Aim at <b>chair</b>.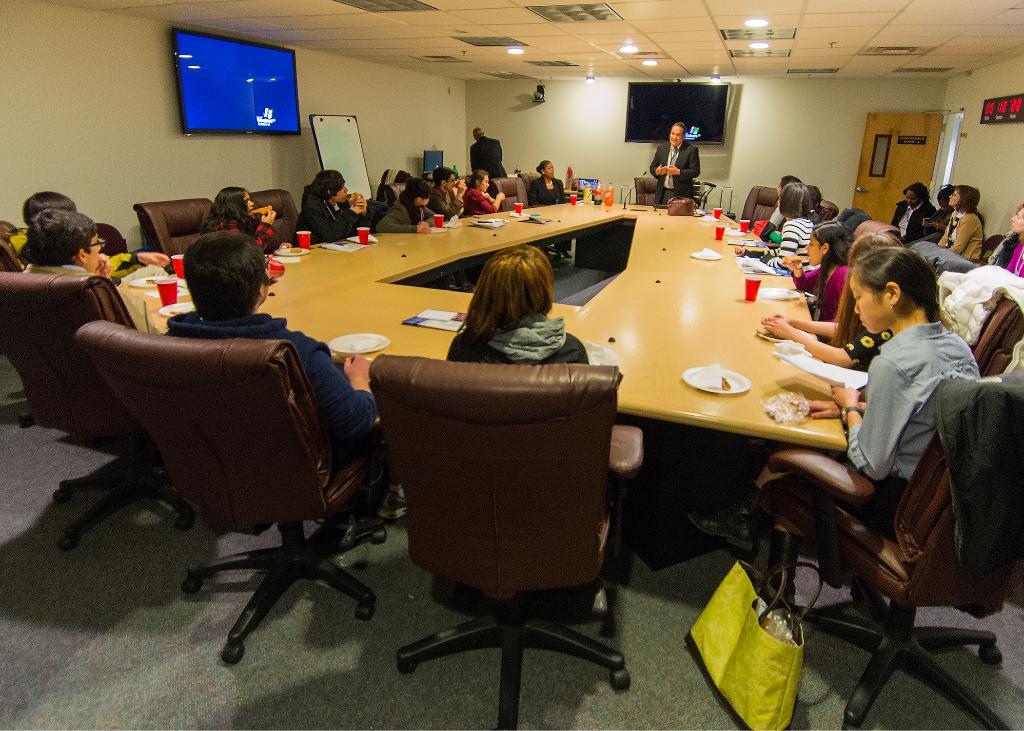
Aimed at BBox(739, 184, 780, 229).
